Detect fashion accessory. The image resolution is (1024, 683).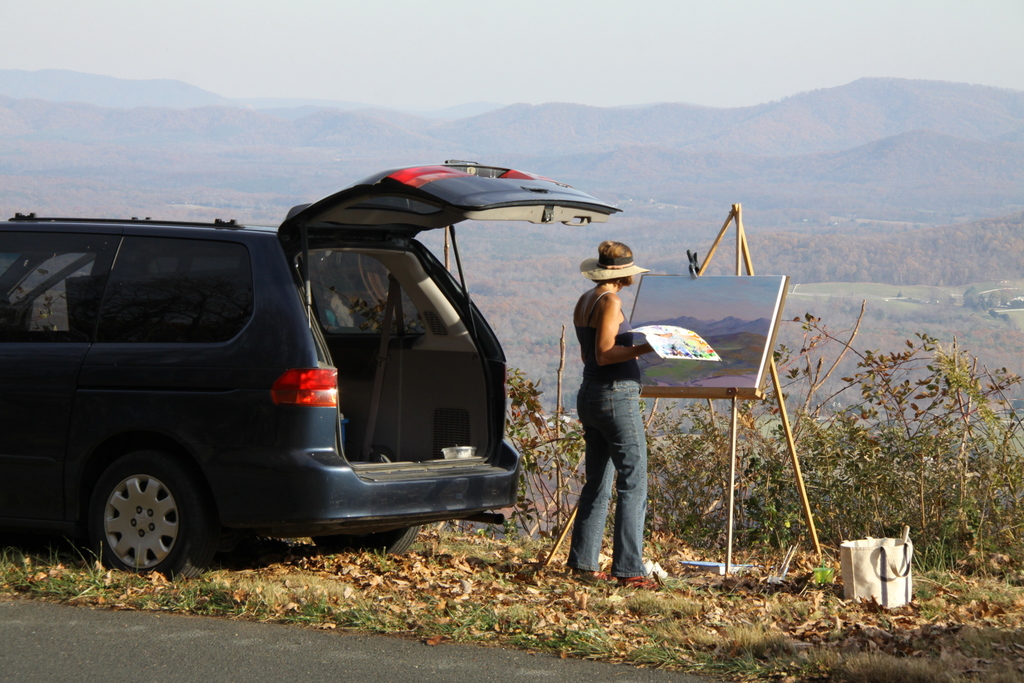
x1=612 y1=574 x2=665 y2=591.
